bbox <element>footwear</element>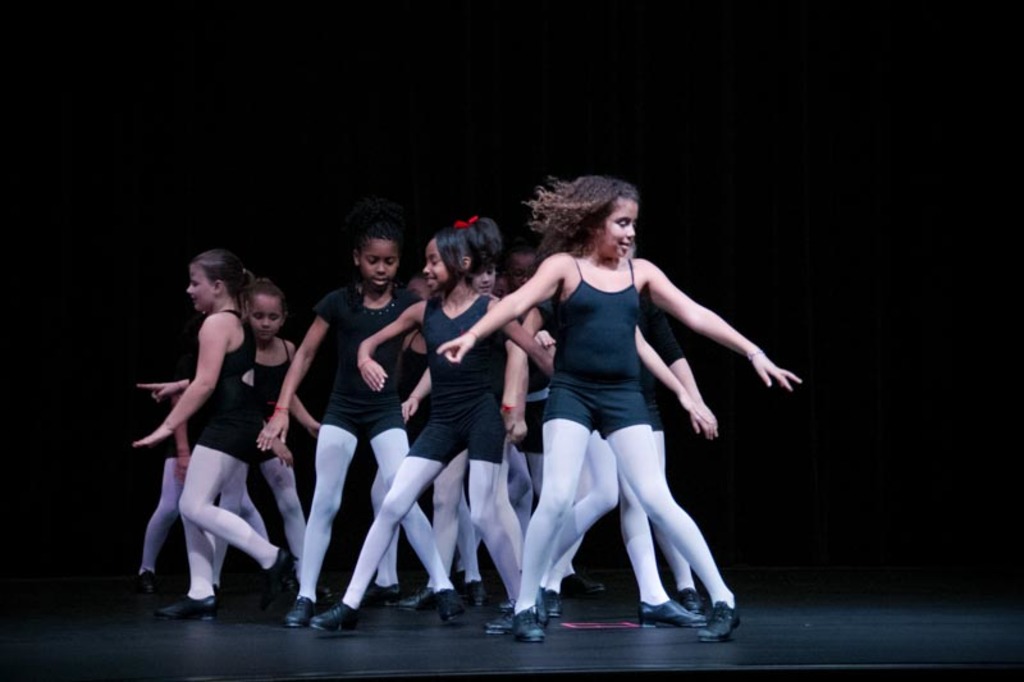
[x1=675, y1=589, x2=699, y2=613]
